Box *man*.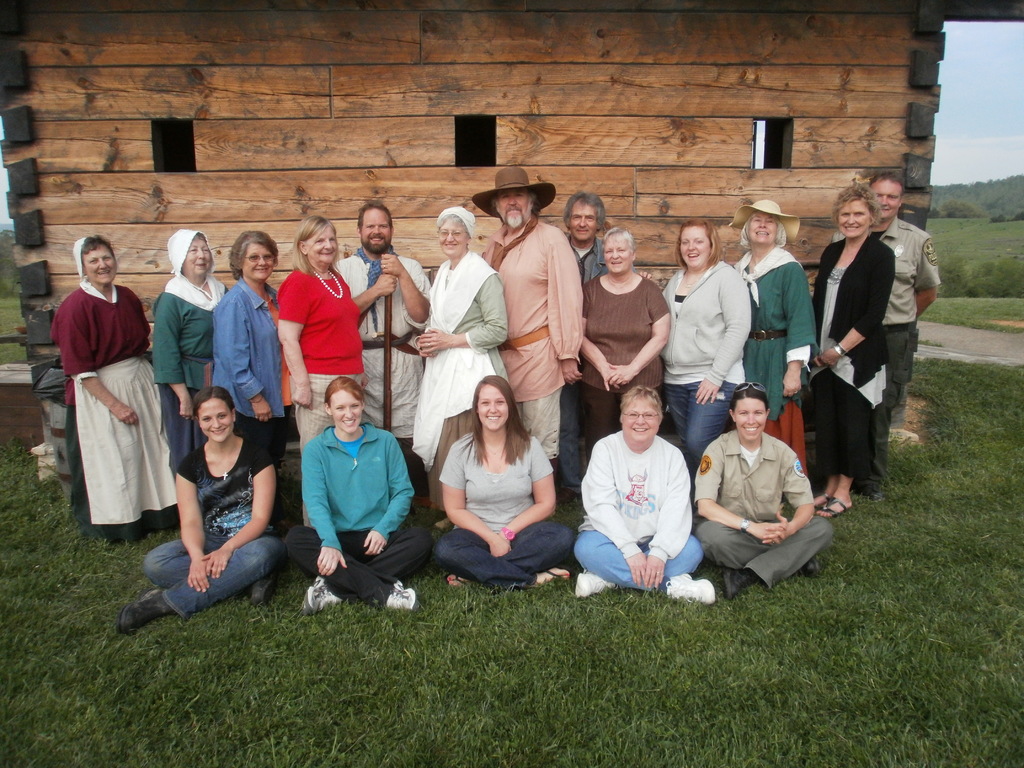
detection(834, 173, 938, 499).
